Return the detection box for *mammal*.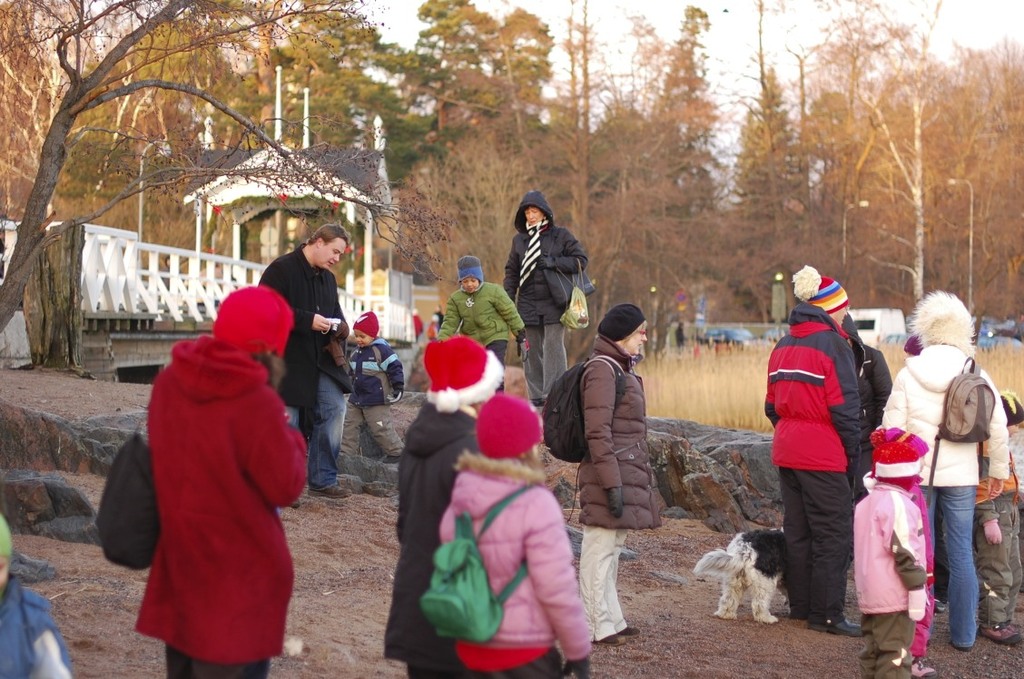
(346,313,407,406).
